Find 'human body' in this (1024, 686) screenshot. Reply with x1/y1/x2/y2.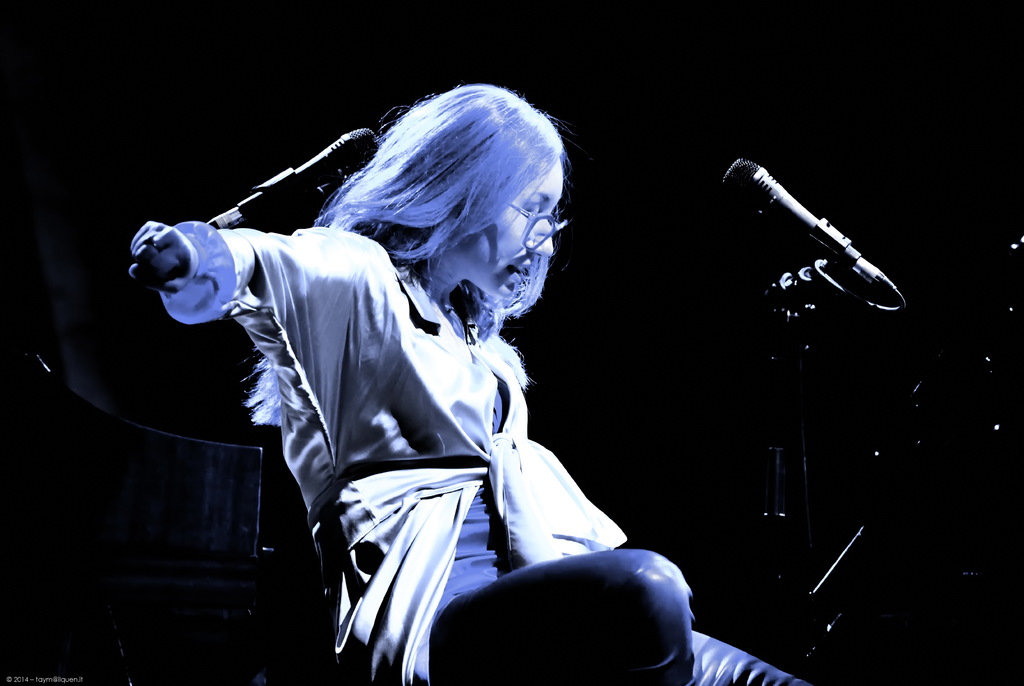
163/79/702/669.
